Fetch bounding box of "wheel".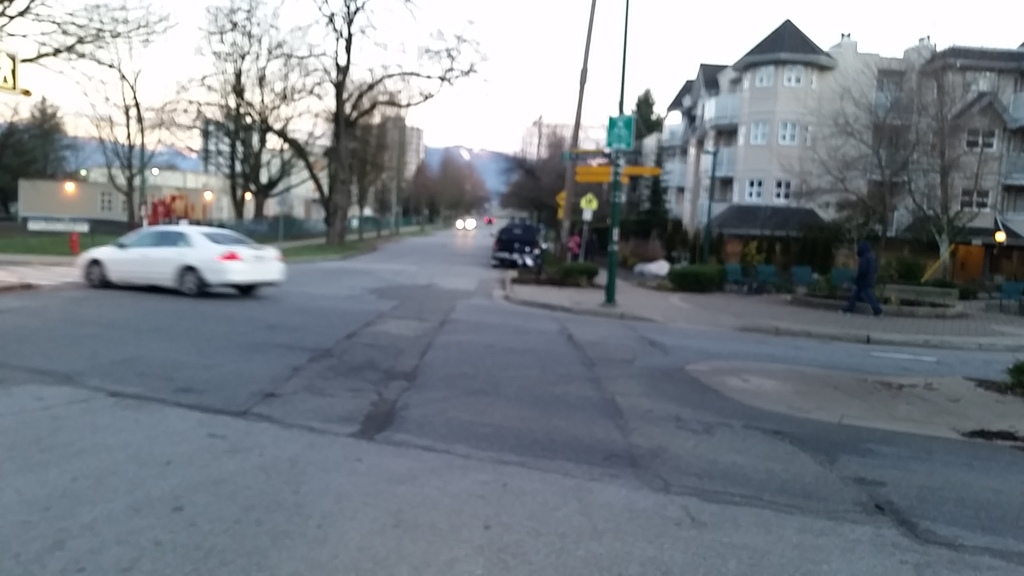
Bbox: [177, 260, 209, 298].
